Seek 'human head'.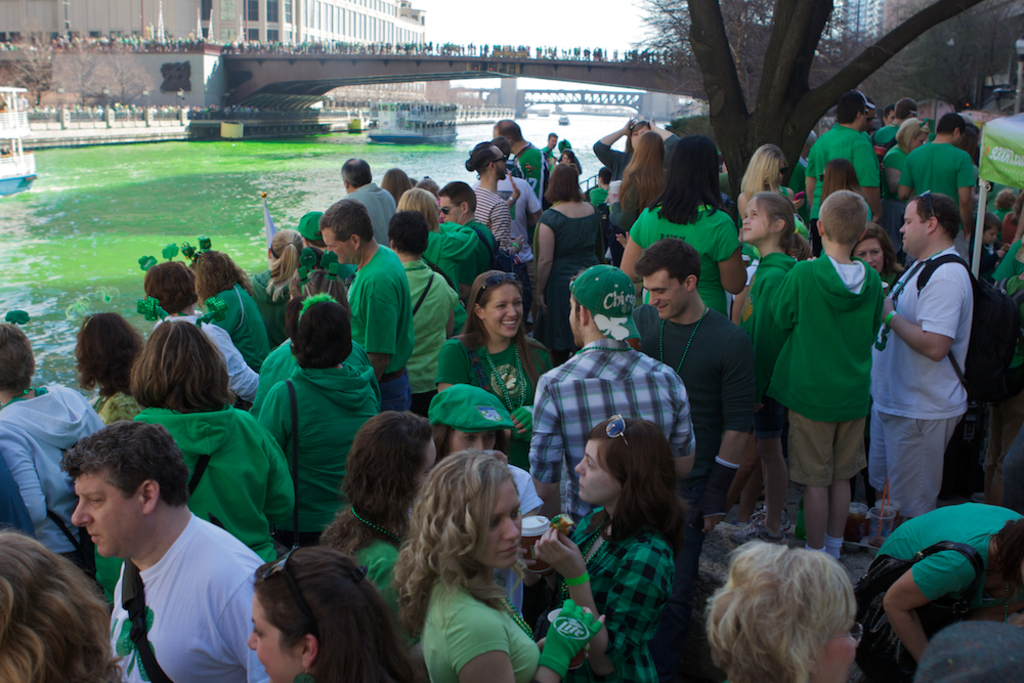
189,248,238,295.
